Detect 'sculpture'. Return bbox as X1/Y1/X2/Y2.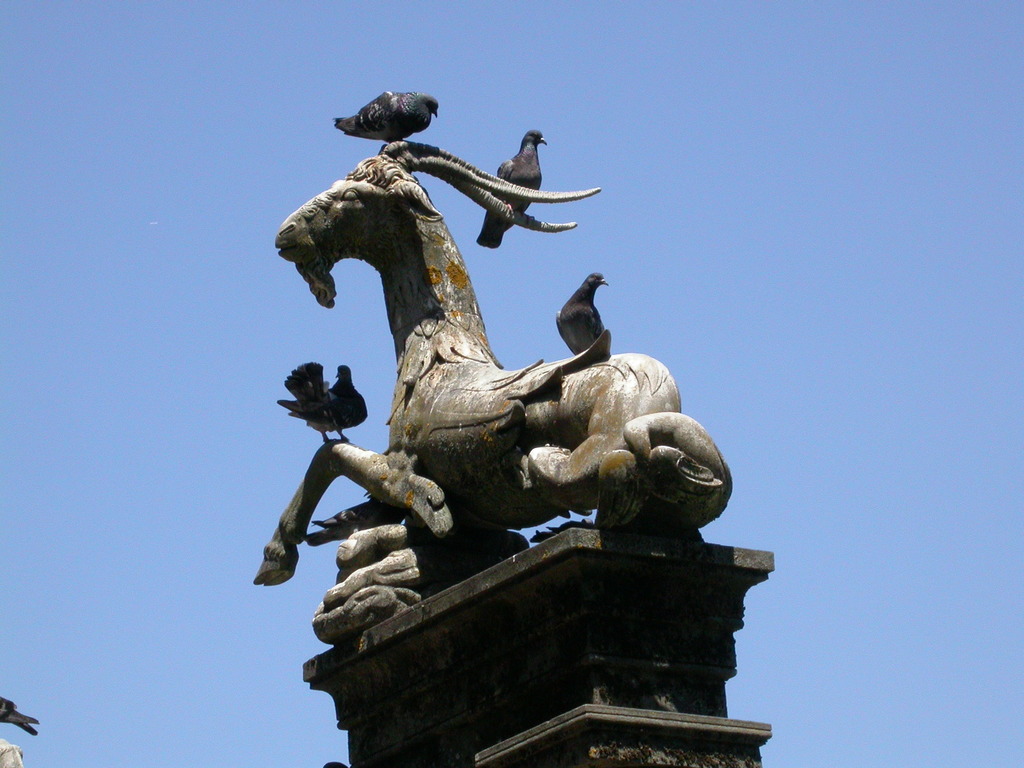
253/137/730/646.
